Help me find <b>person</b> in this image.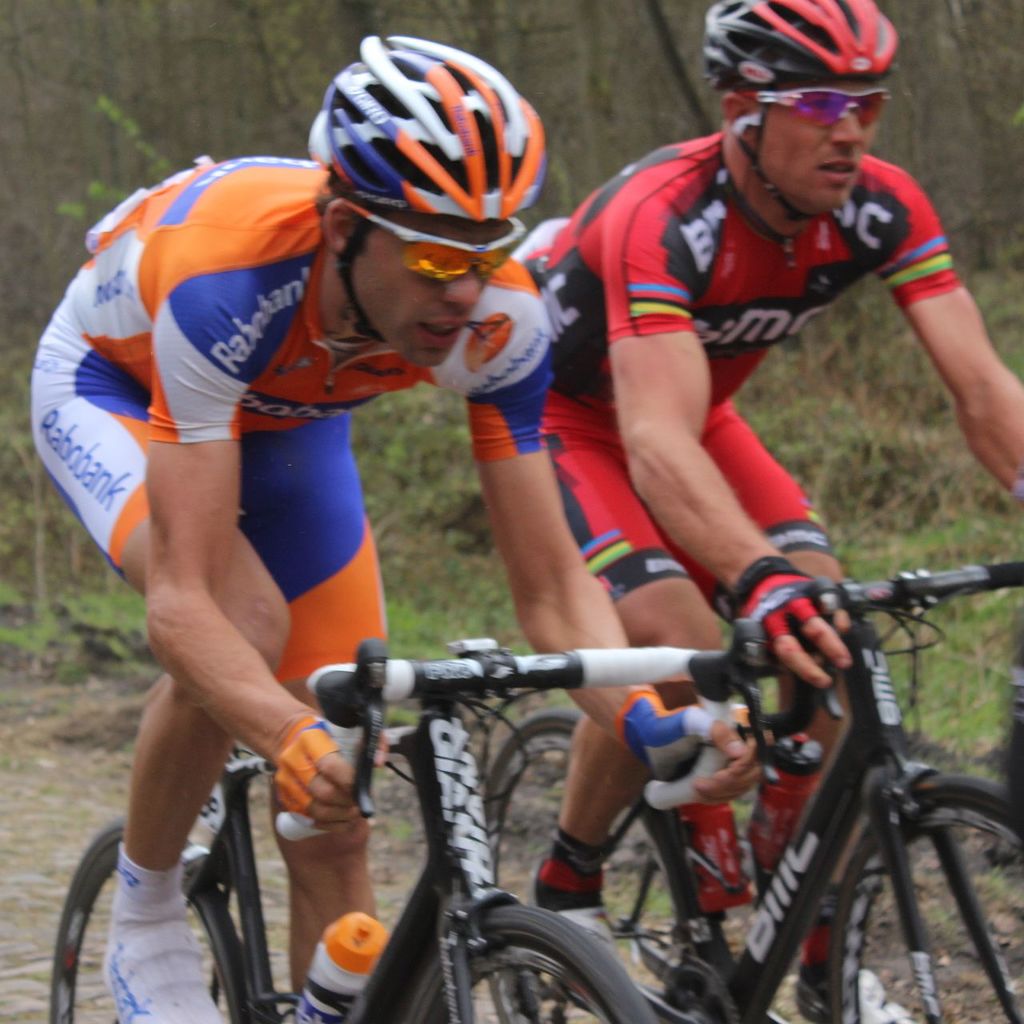
Found it: [27,28,758,1023].
